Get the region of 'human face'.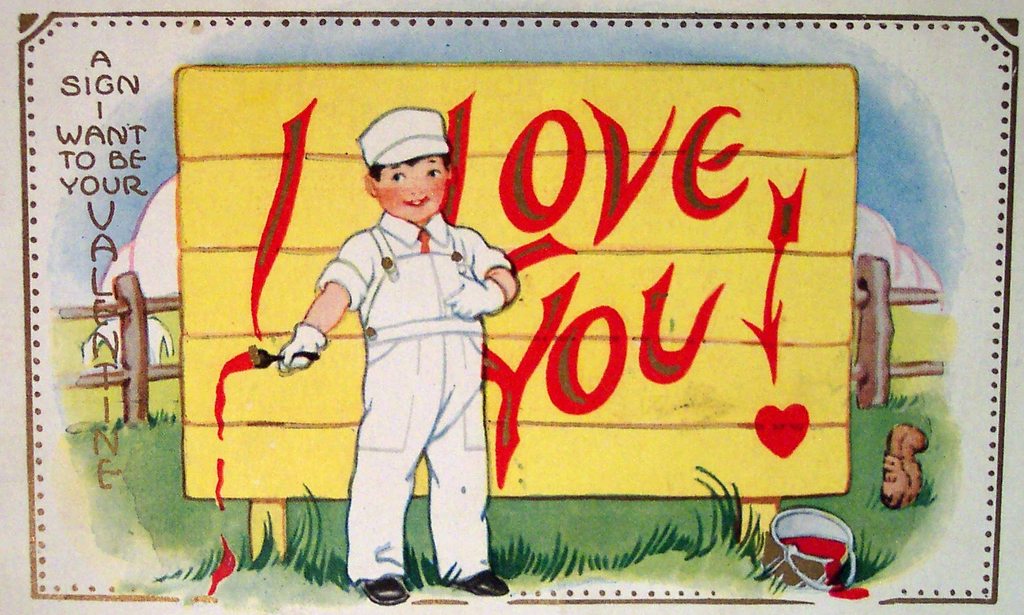
[left=375, top=155, right=456, bottom=222].
